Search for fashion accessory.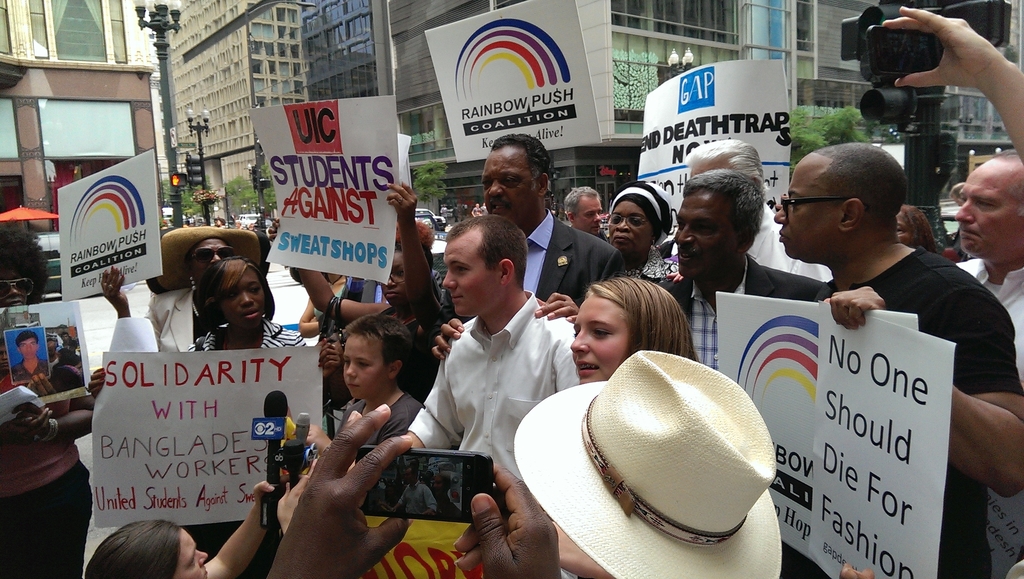
Found at bbox=[512, 347, 784, 578].
